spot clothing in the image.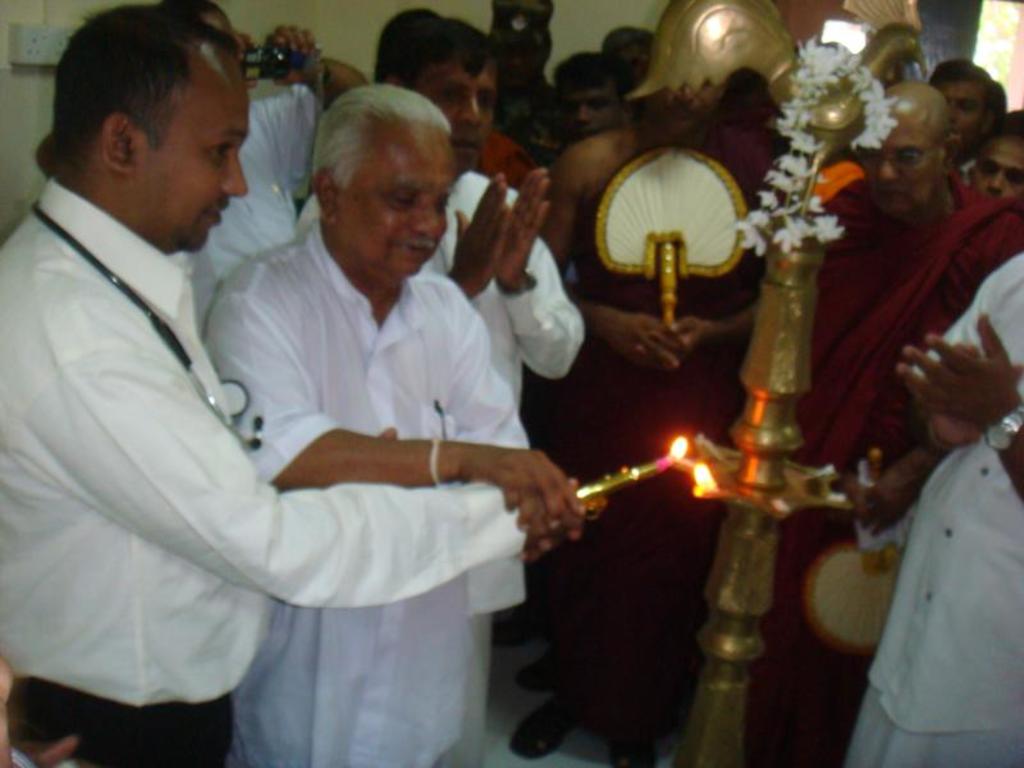
clothing found at region(195, 214, 534, 767).
